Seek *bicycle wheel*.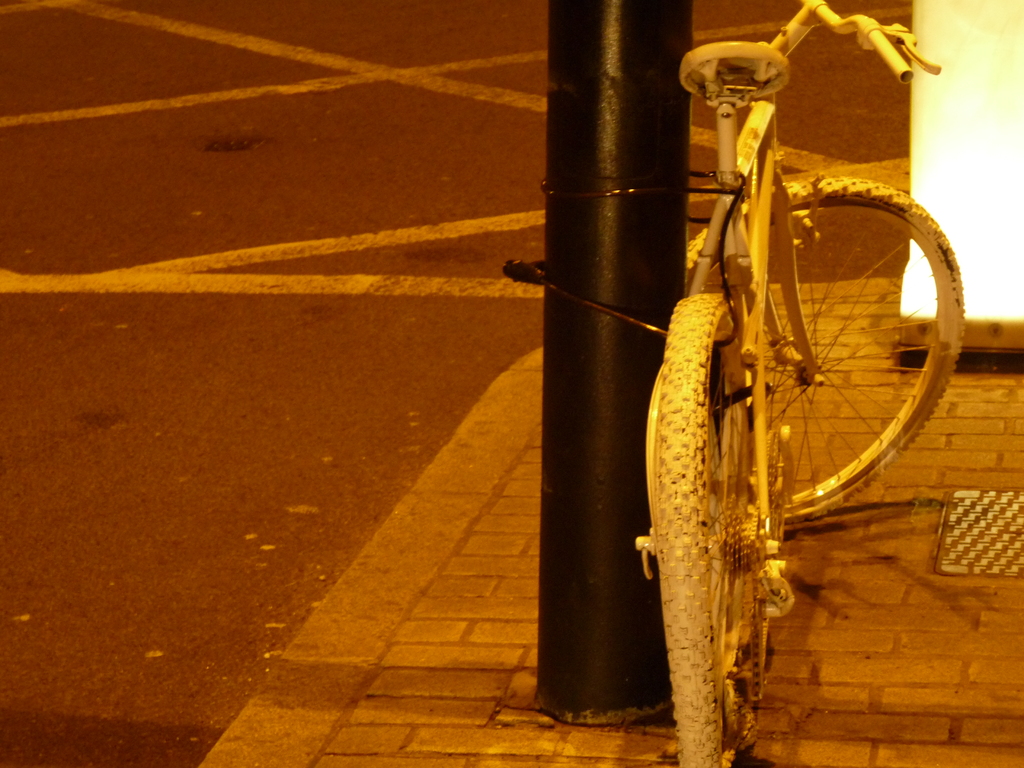
735 151 951 550.
